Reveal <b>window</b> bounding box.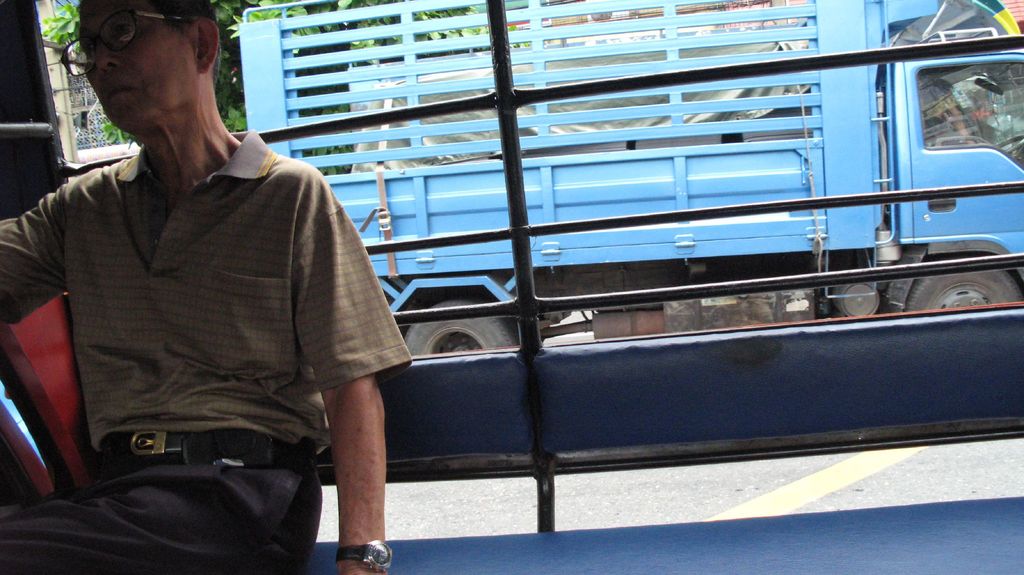
Revealed: box=[918, 62, 1023, 170].
